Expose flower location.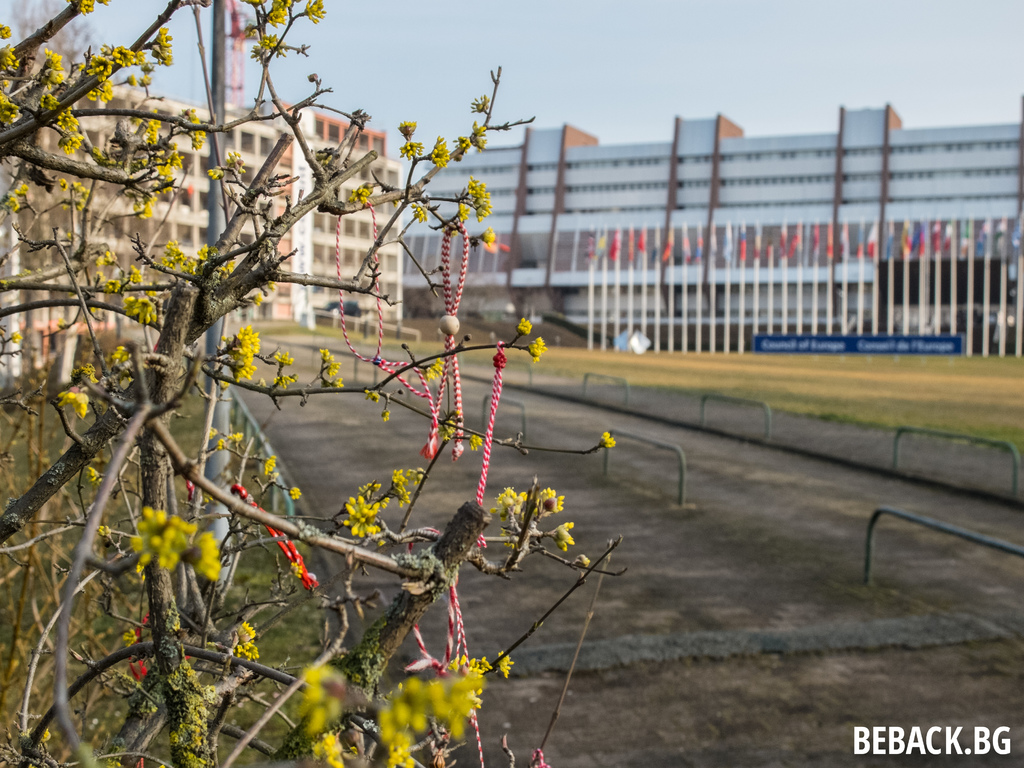
Exposed at 524:333:552:368.
